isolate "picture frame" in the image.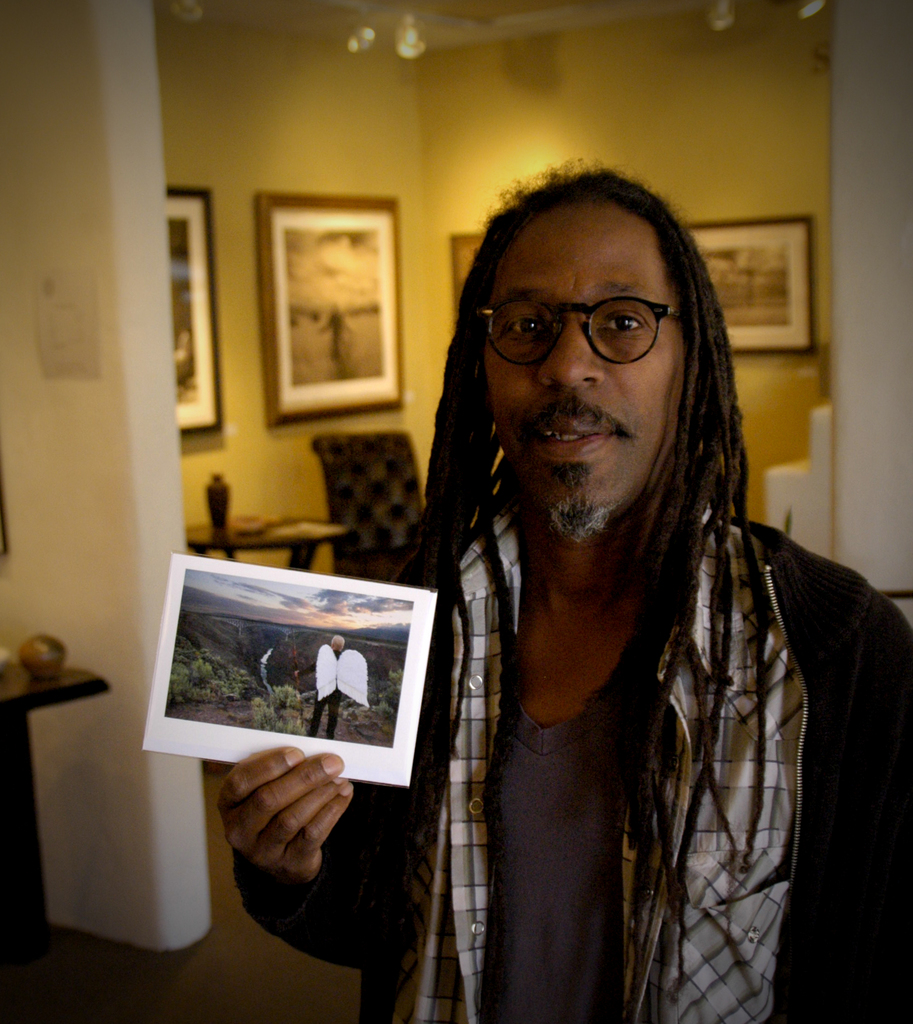
Isolated region: rect(685, 214, 820, 356).
